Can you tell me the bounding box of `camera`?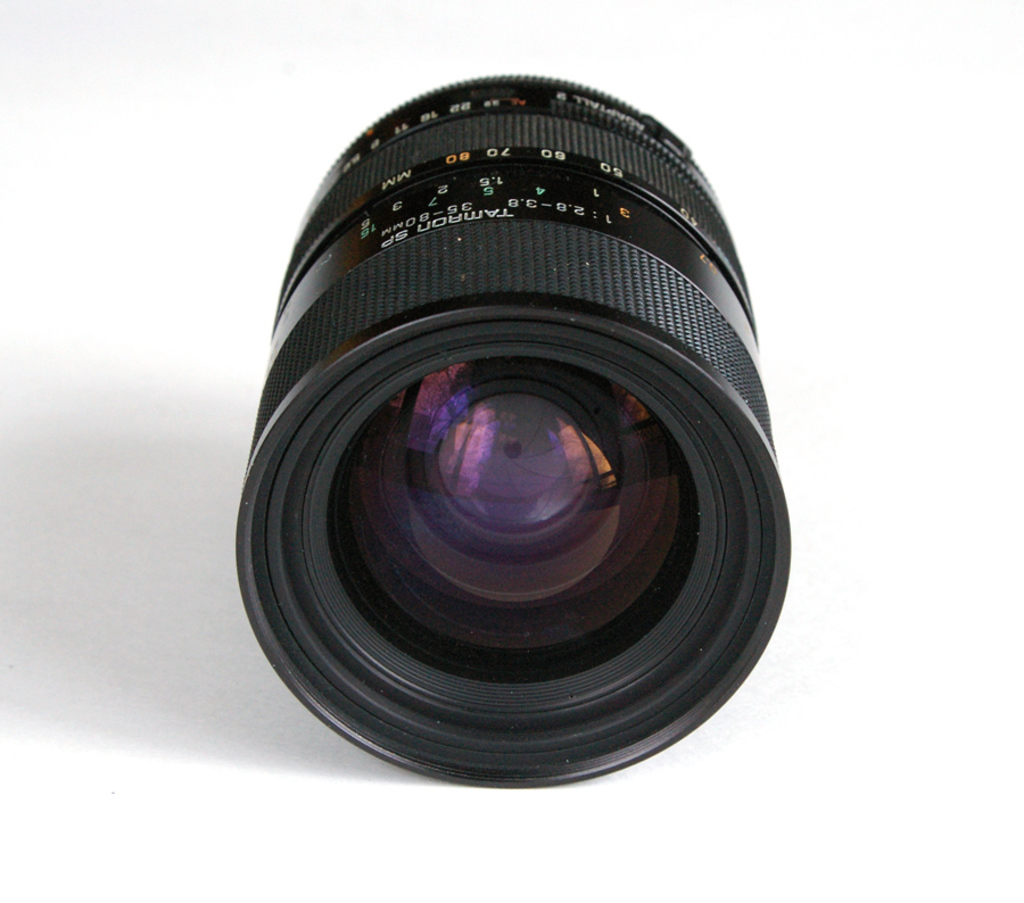
{"left": 237, "top": 77, "right": 793, "bottom": 800}.
